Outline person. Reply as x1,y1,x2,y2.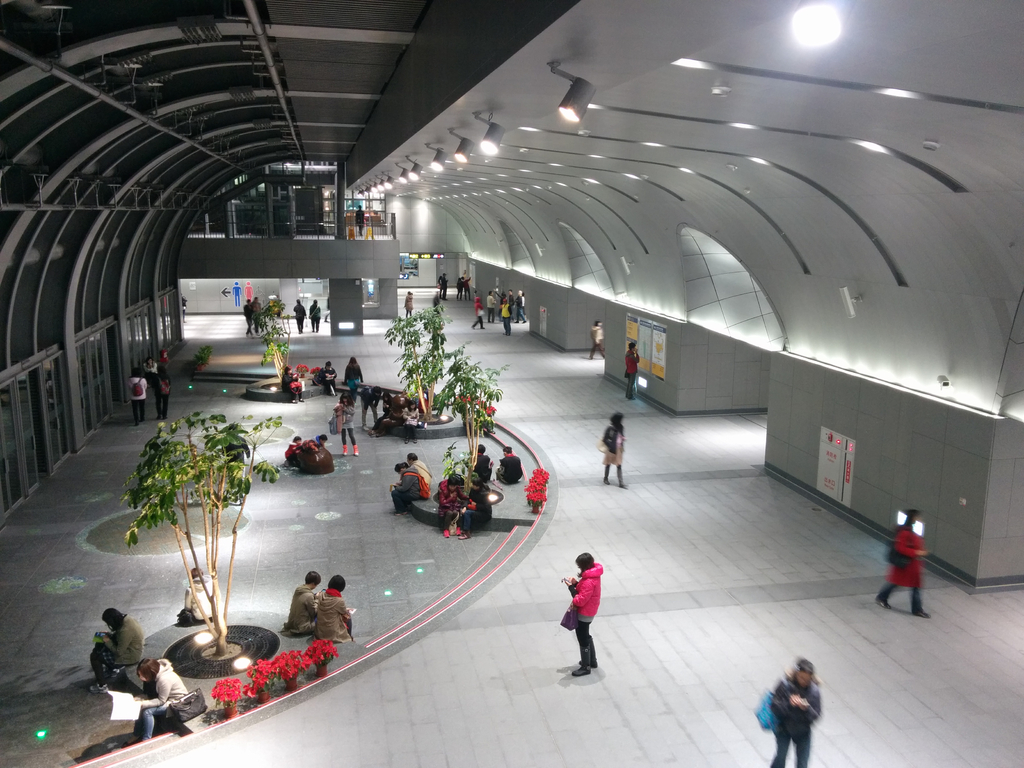
869,508,931,620.
